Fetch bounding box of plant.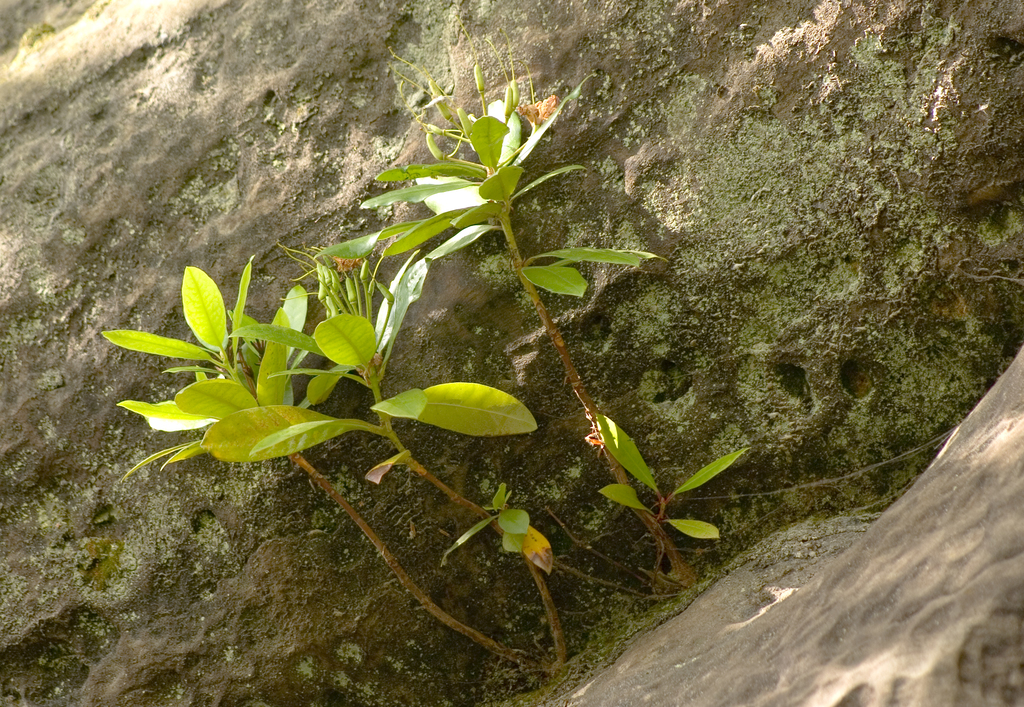
Bbox: 99,6,753,685.
